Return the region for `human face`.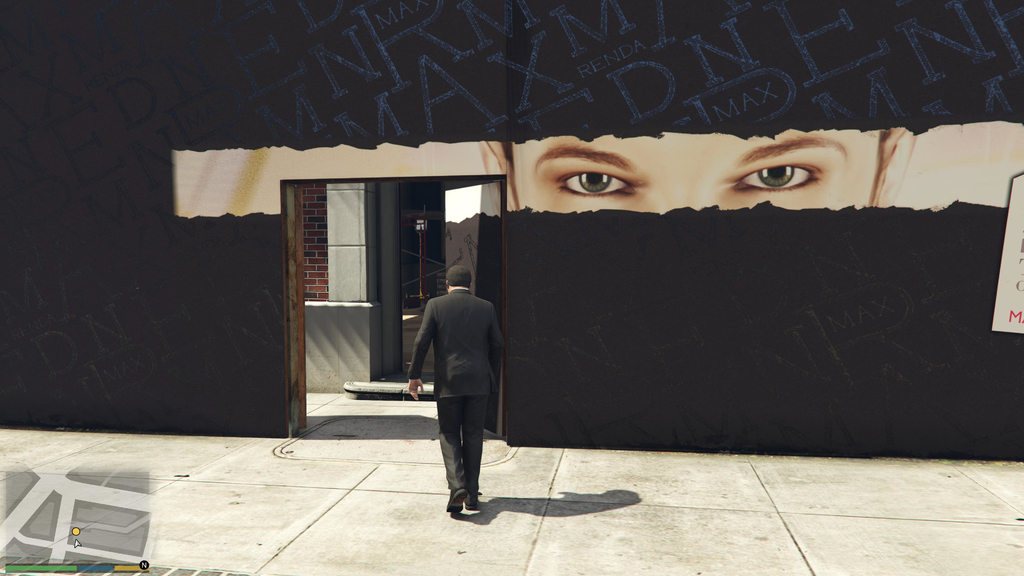
locate(511, 127, 884, 210).
